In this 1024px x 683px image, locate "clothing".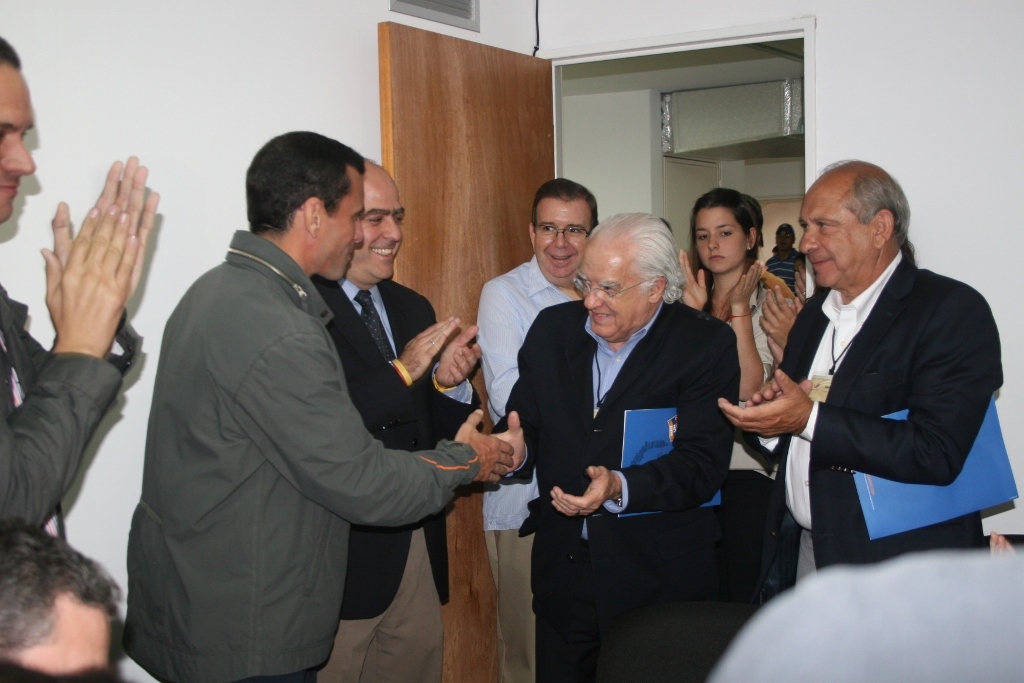
Bounding box: [0,302,122,528].
